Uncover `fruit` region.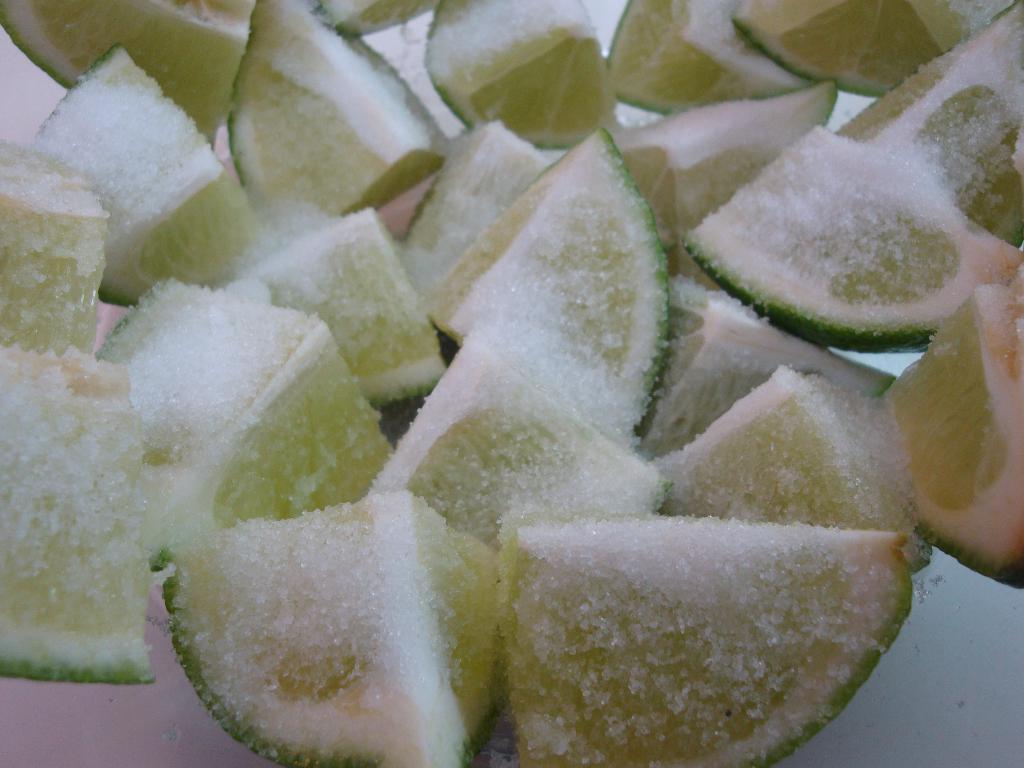
Uncovered: bbox=(500, 515, 924, 763).
